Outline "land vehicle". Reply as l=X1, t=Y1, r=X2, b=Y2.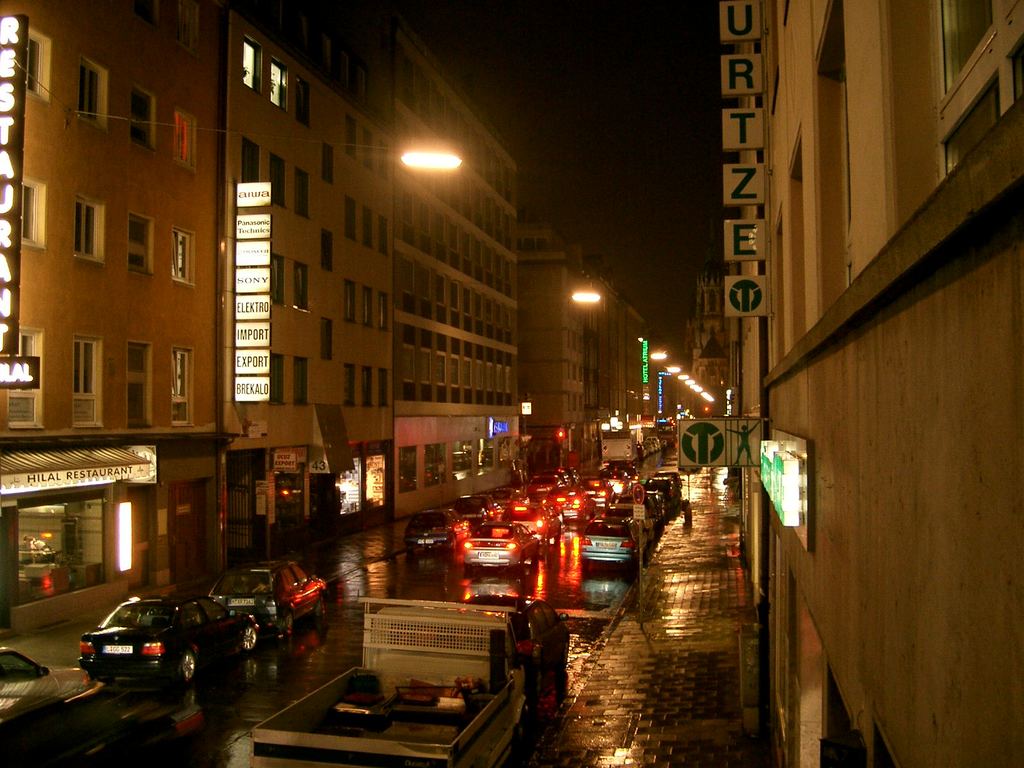
l=655, t=469, r=686, b=489.
